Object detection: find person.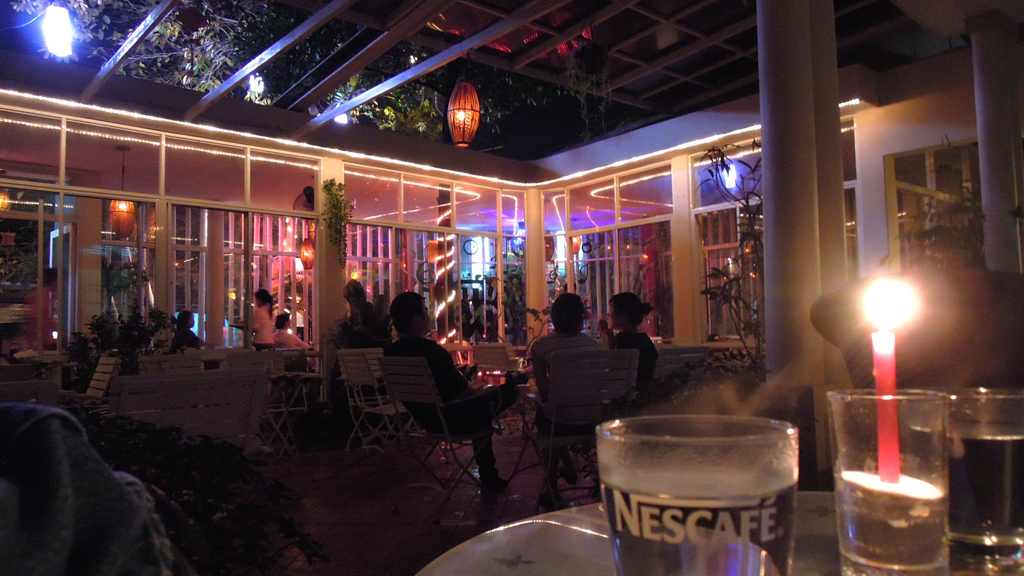
20:268:56:353.
